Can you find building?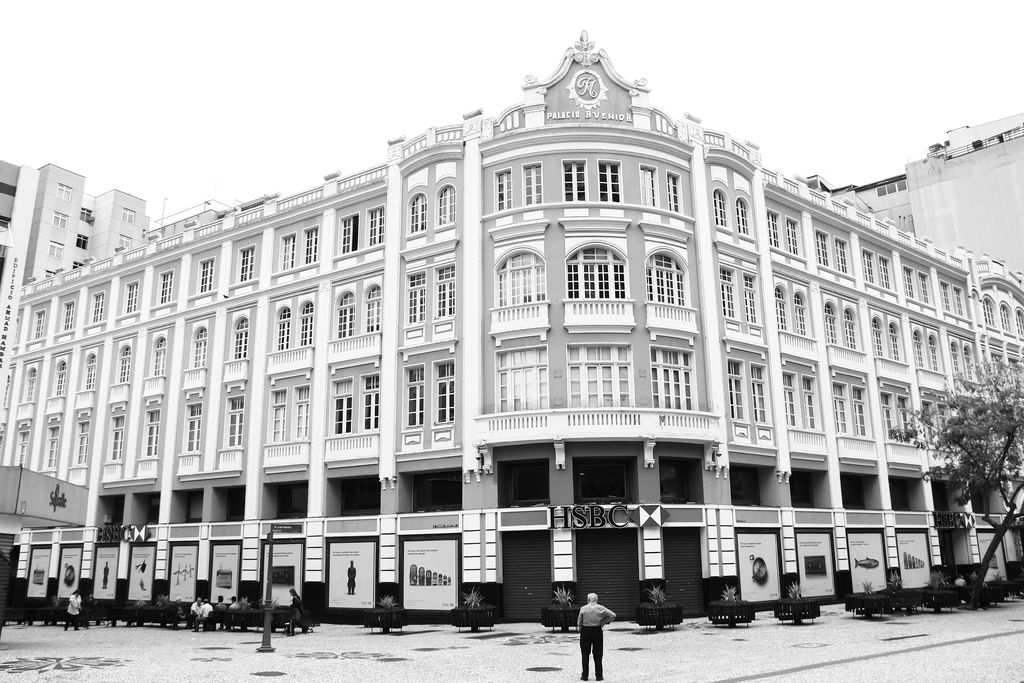
Yes, bounding box: crop(0, 156, 277, 308).
